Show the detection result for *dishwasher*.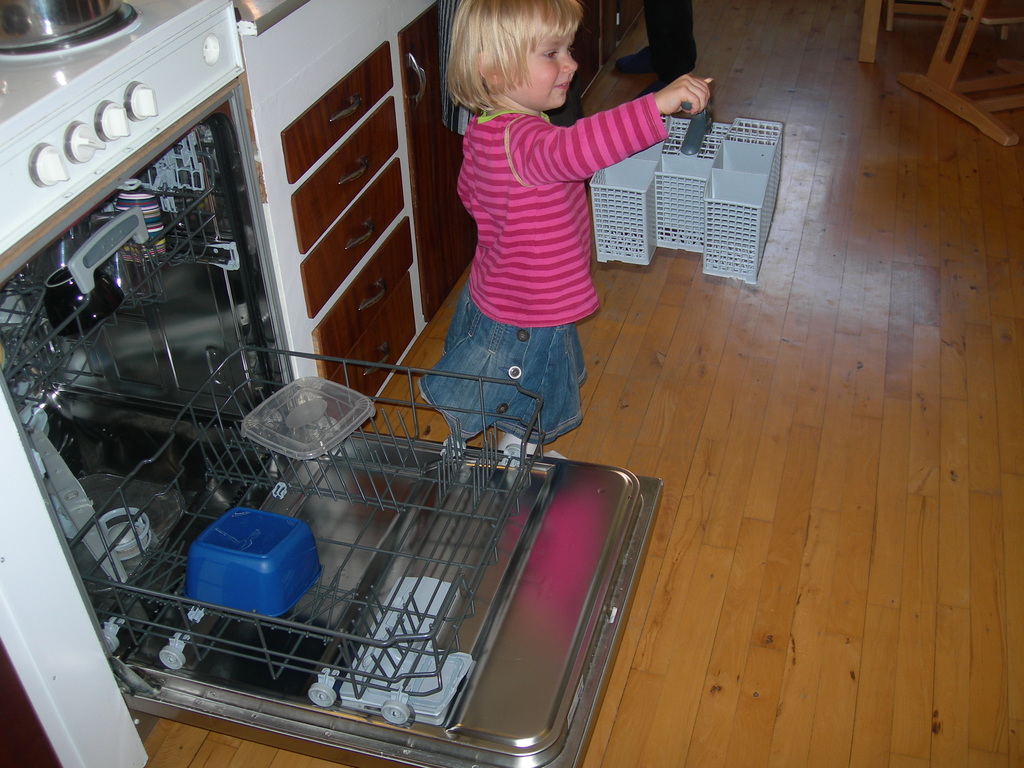
<box>0,70,661,767</box>.
